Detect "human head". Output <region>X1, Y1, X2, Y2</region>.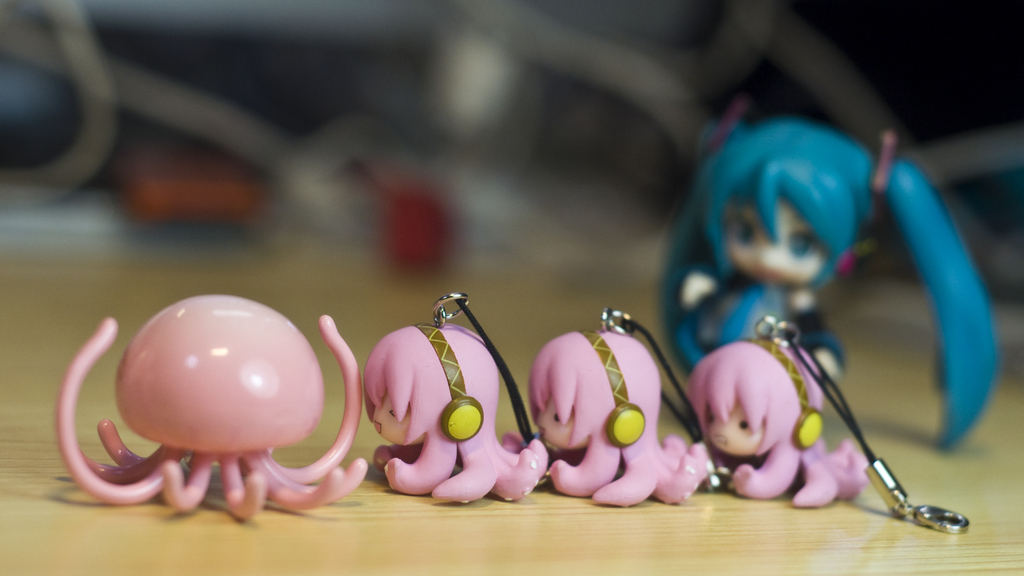
<region>676, 339, 828, 456</region>.
